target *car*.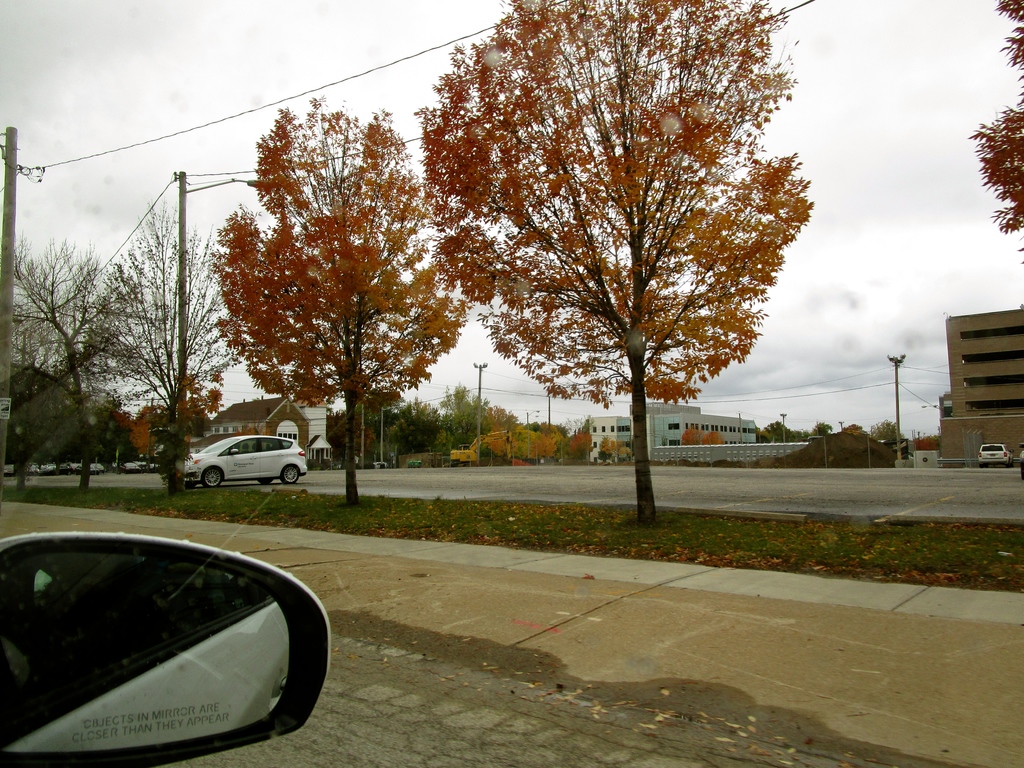
Target region: detection(115, 460, 136, 472).
